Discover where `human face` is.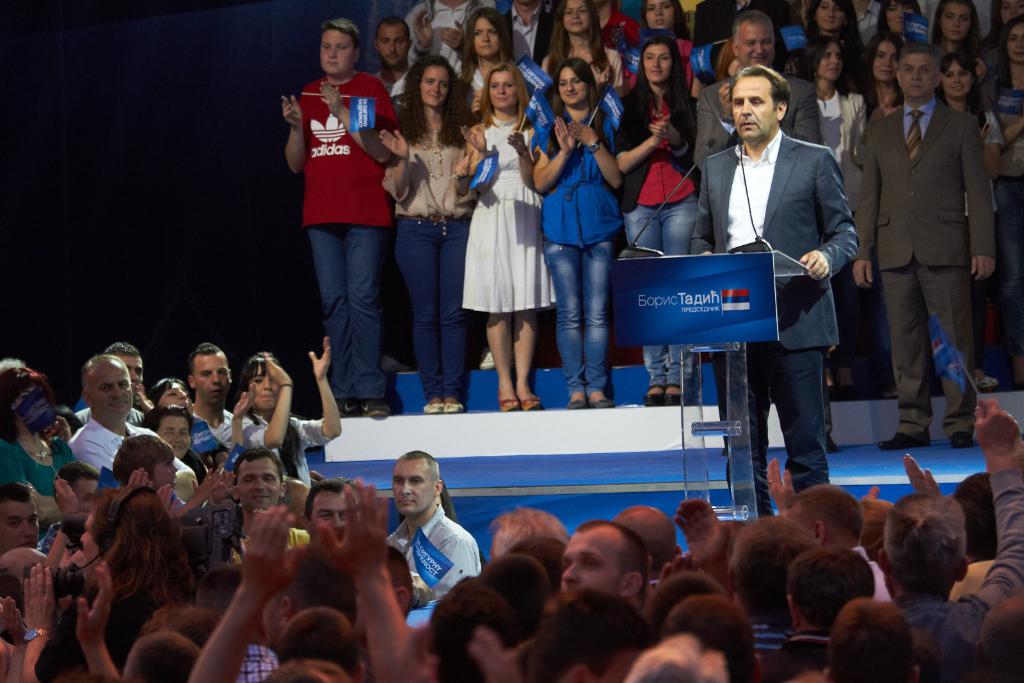
Discovered at BBox(941, 0, 972, 40).
